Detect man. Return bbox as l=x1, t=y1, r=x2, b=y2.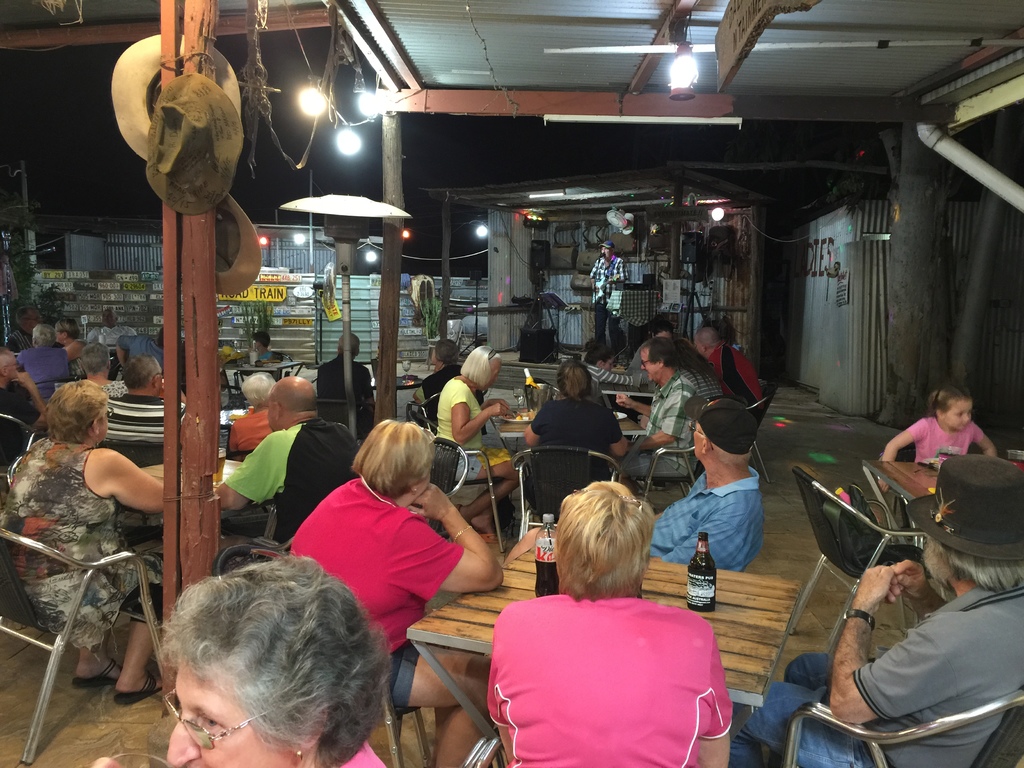
l=684, t=320, r=769, b=407.
